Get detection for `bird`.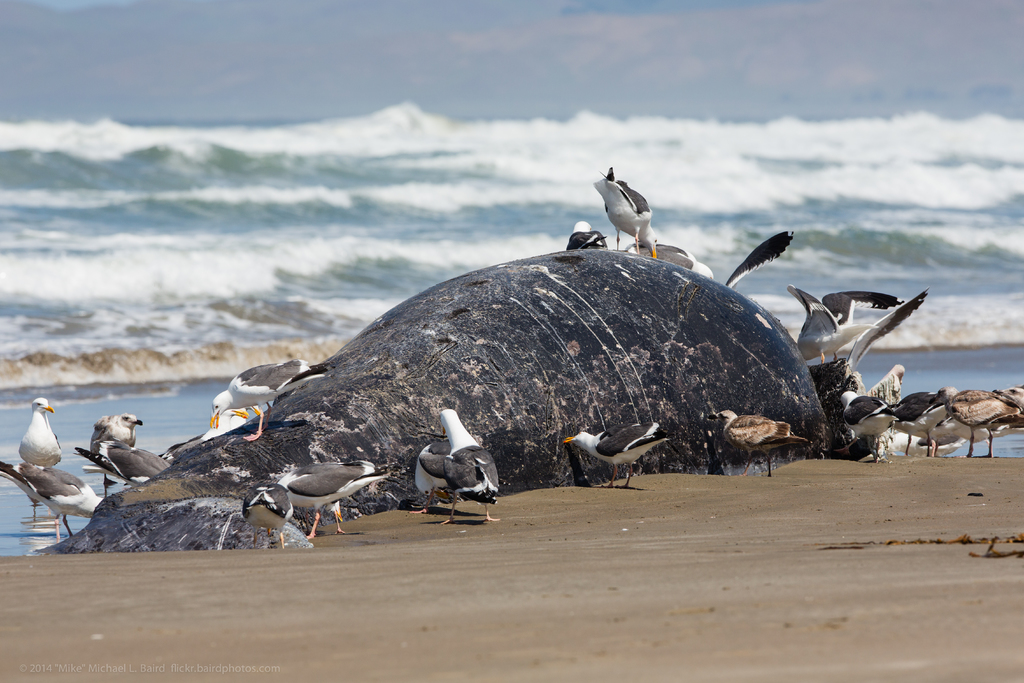
Detection: 920 377 1023 459.
